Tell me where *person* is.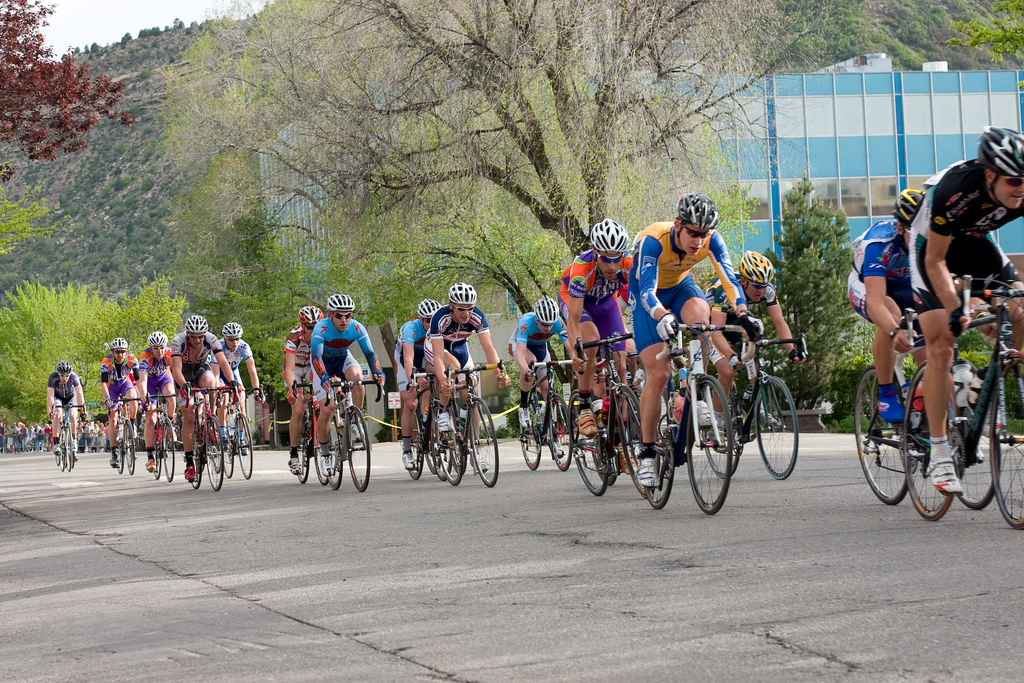
*person* is at select_region(197, 321, 269, 456).
